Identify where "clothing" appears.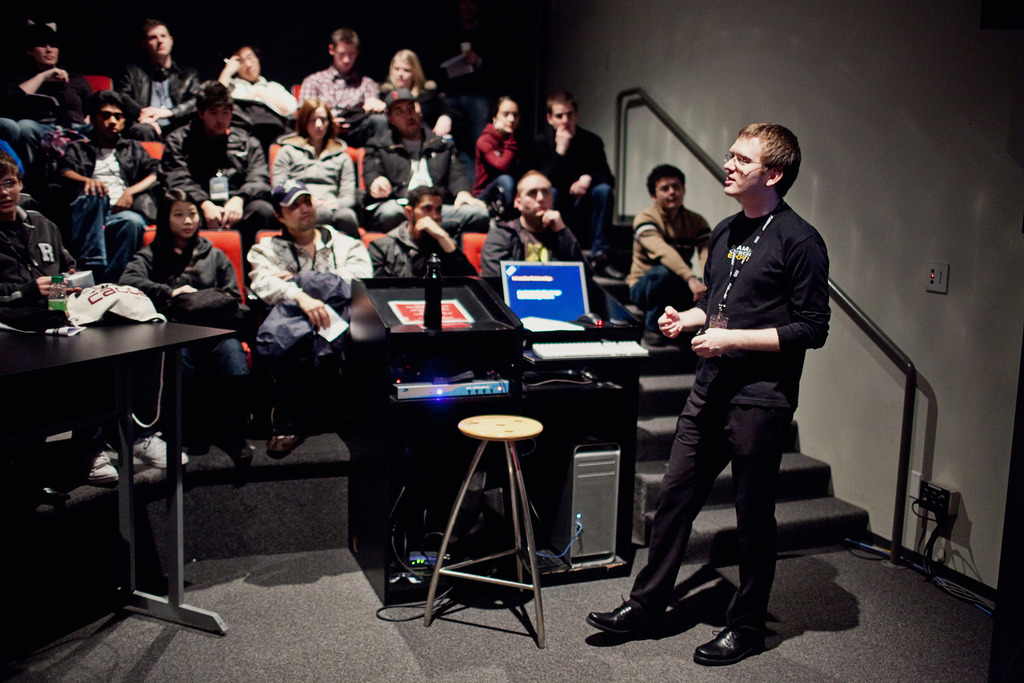
Appears at x1=166, y1=121, x2=272, y2=239.
